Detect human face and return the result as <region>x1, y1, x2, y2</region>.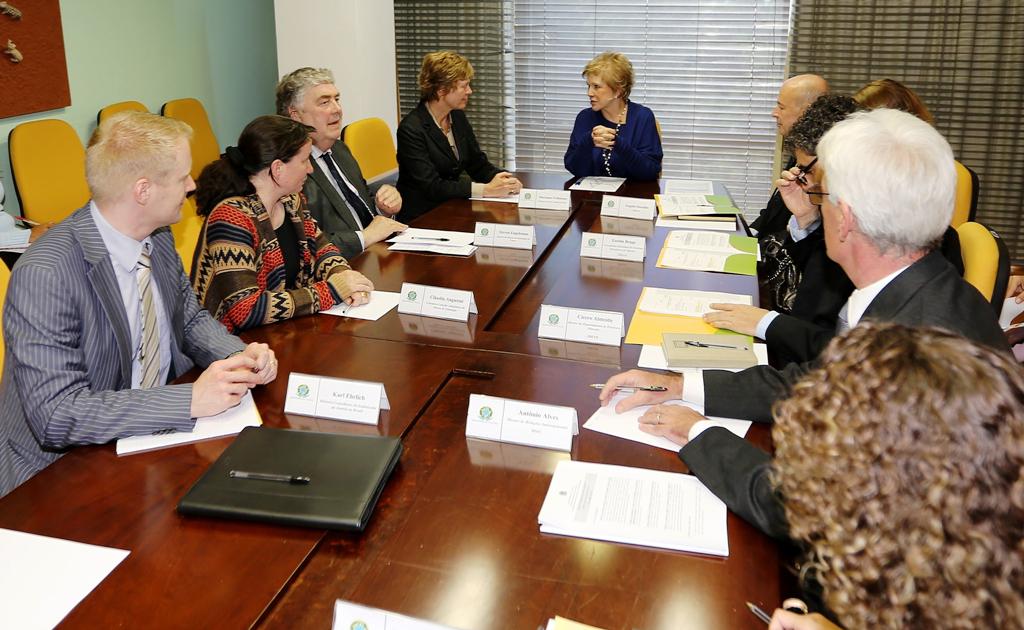
<region>297, 80, 341, 140</region>.
